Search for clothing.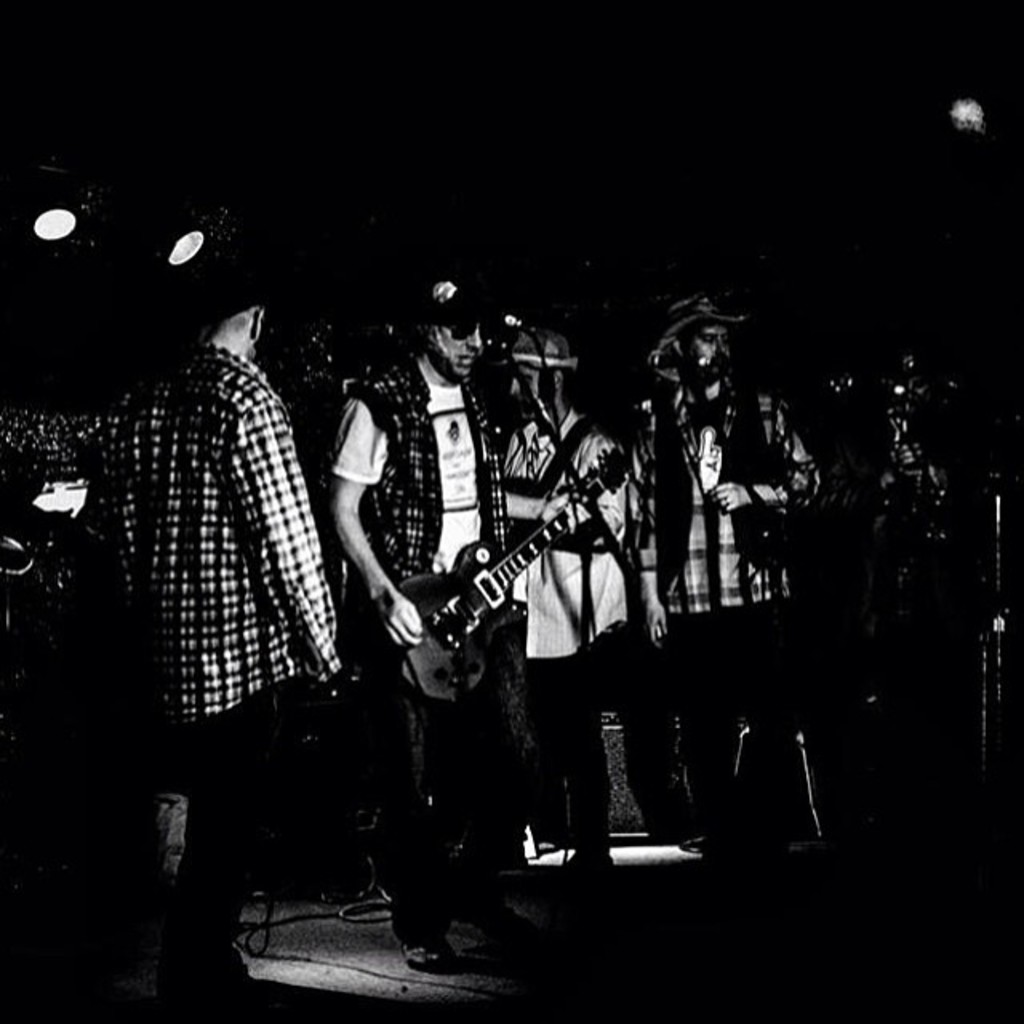
Found at Rect(499, 411, 627, 856).
